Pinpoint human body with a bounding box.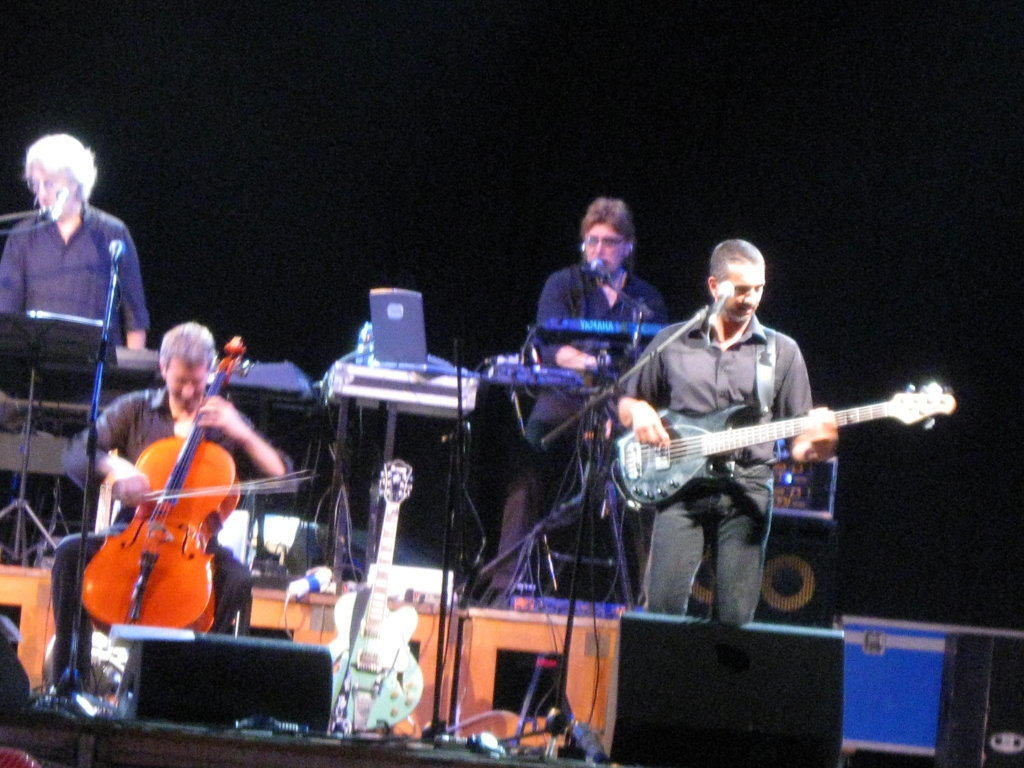
<region>57, 323, 294, 692</region>.
